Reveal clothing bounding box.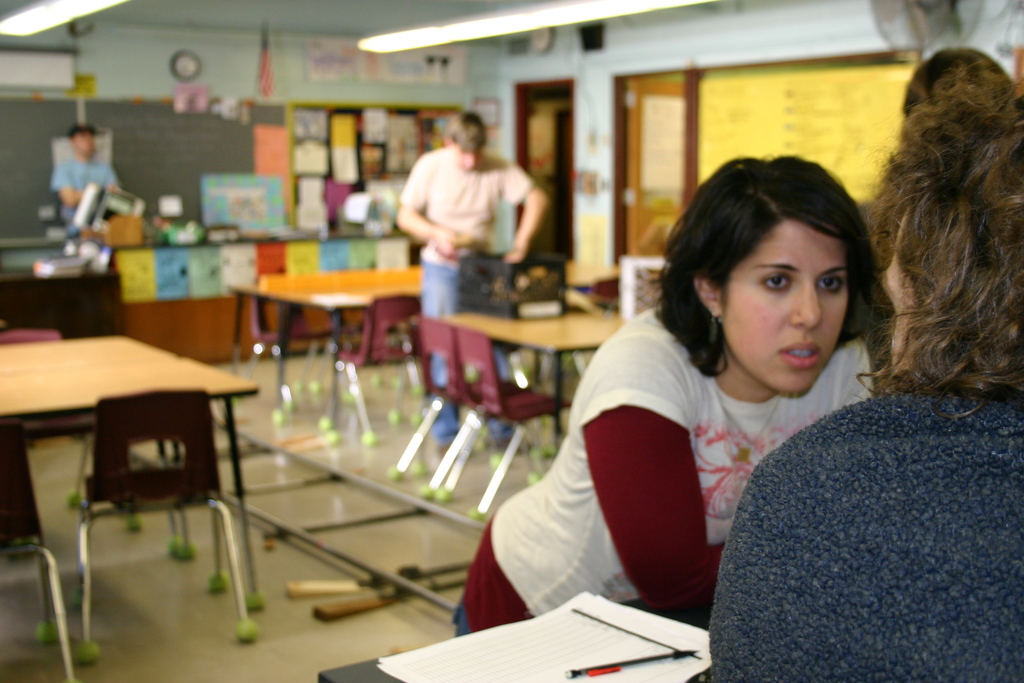
Revealed: bbox=[707, 387, 1023, 682].
